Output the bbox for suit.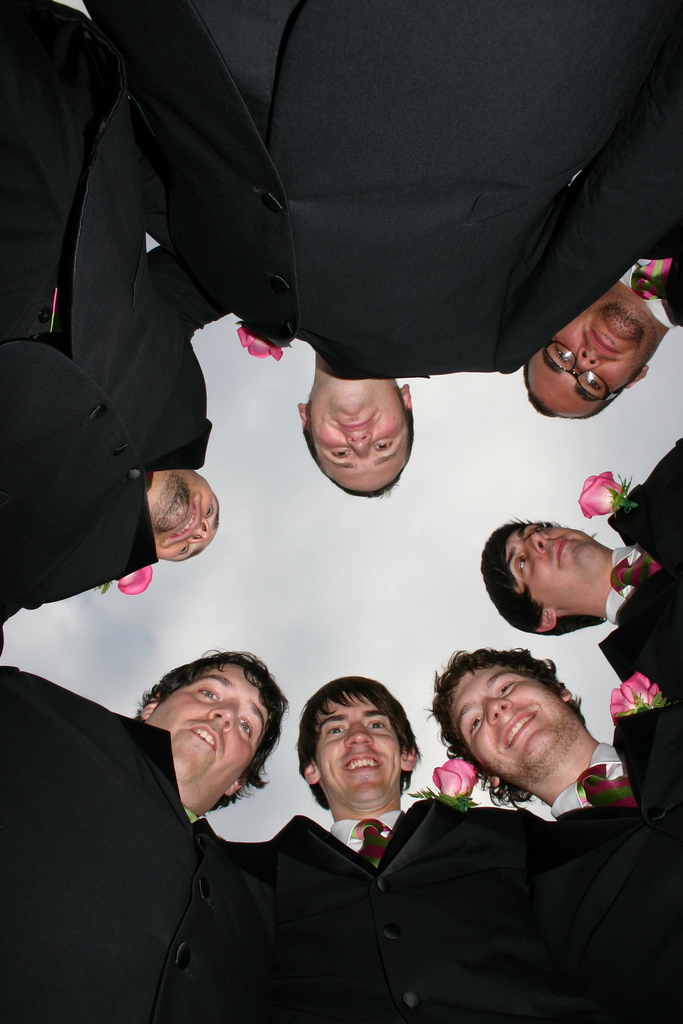
[79, 0, 682, 379].
